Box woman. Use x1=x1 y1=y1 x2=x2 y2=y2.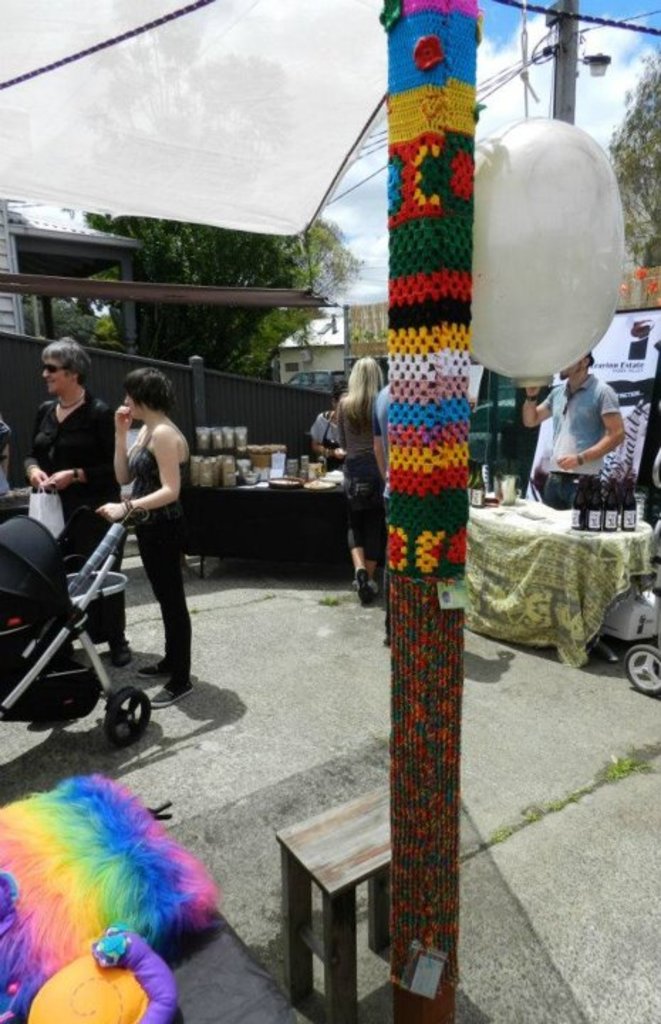
x1=90 y1=353 x2=190 y2=681.
